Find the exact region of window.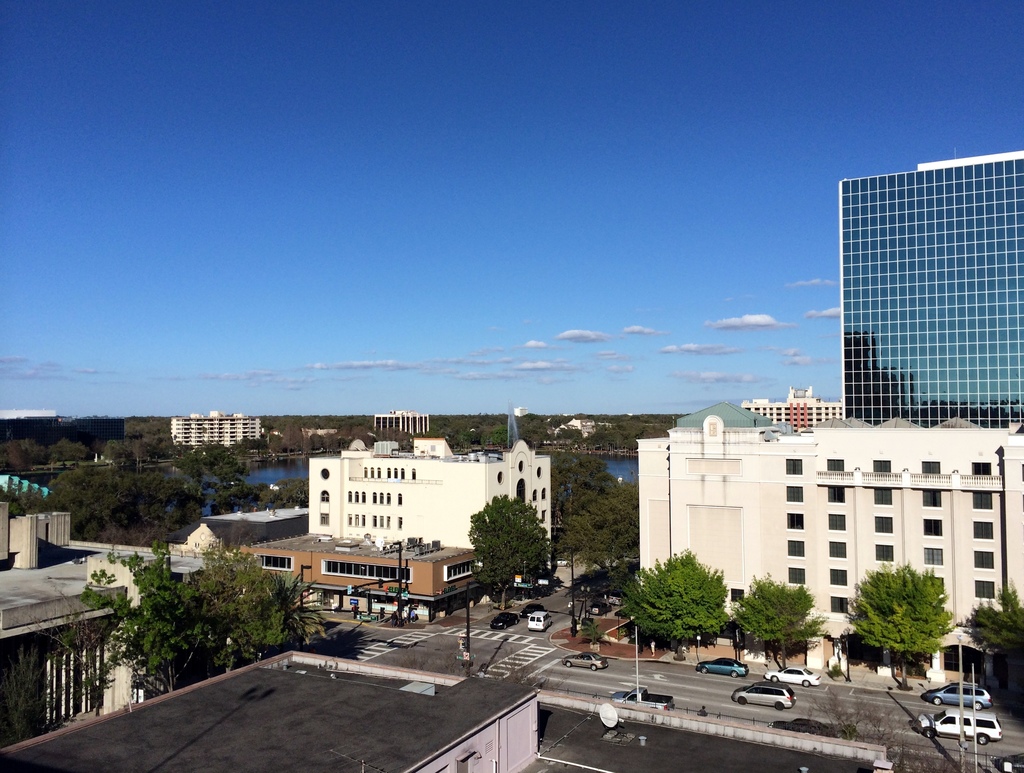
Exact region: {"x1": 395, "y1": 493, "x2": 401, "y2": 507}.
